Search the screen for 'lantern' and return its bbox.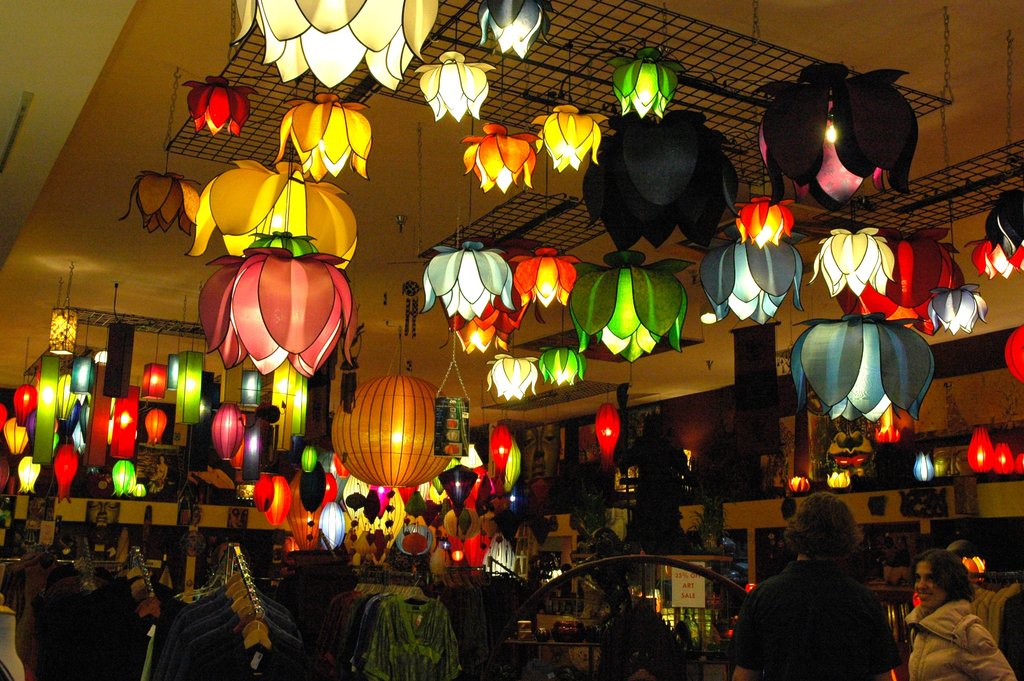
Found: {"left": 236, "top": 0, "right": 440, "bottom": 92}.
